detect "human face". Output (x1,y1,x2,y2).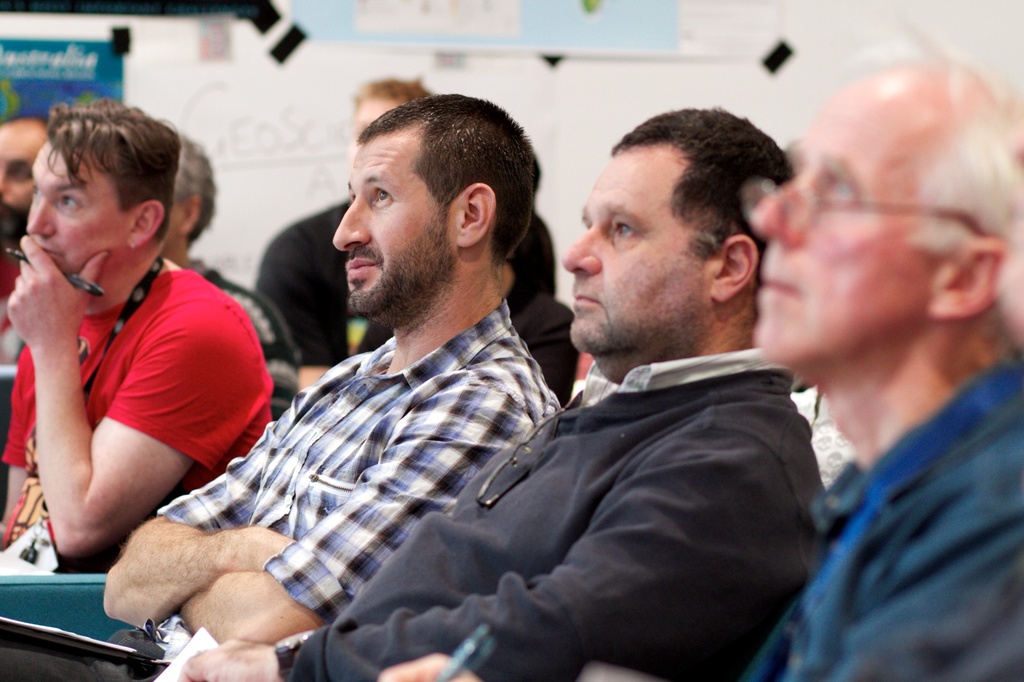
(332,127,457,320).
